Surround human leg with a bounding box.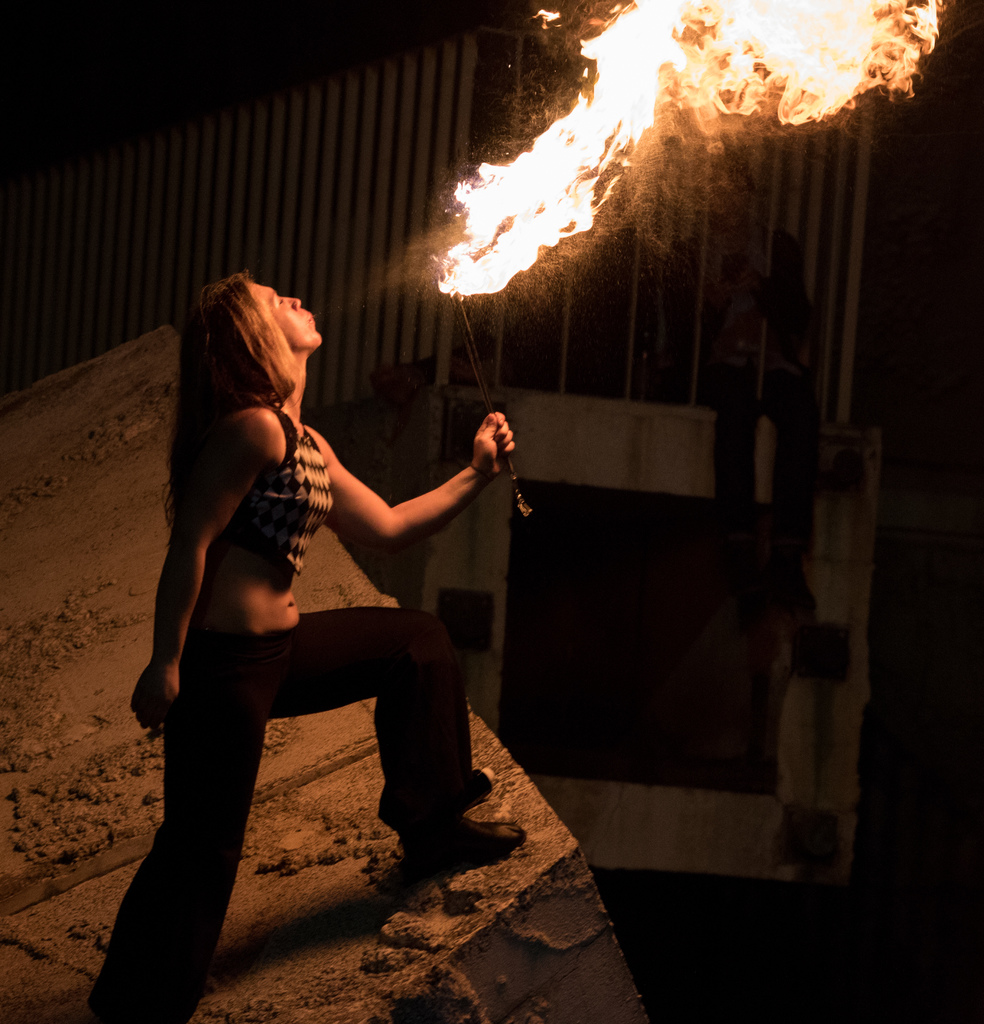
bbox(262, 608, 523, 877).
